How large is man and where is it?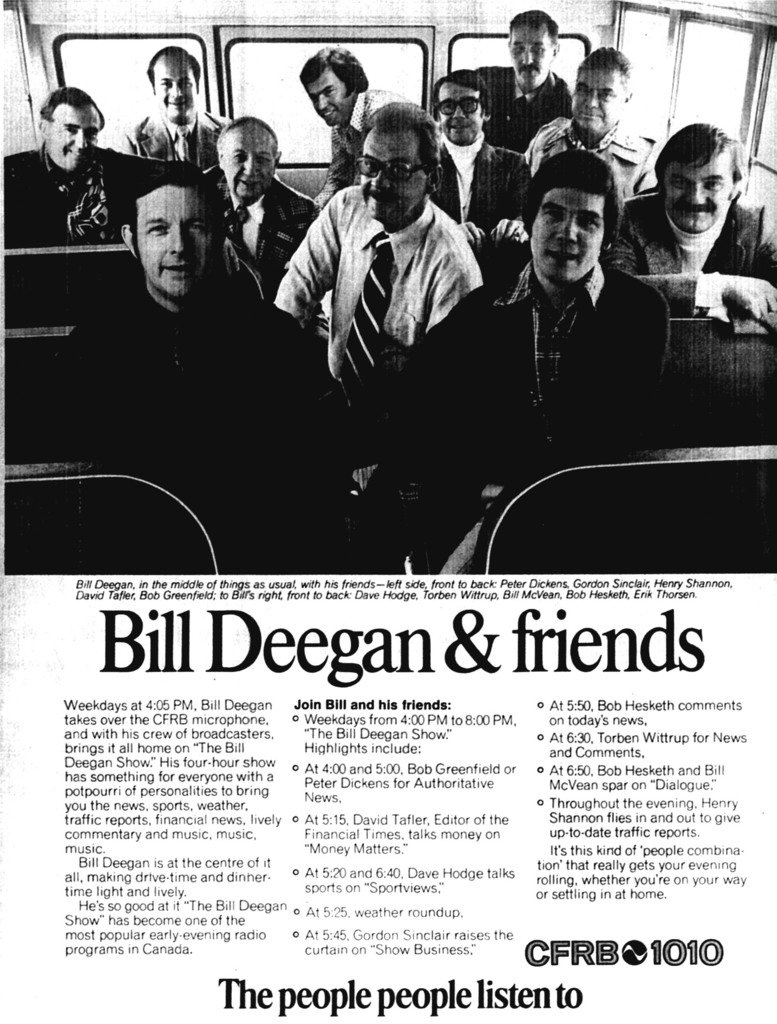
Bounding box: left=453, top=179, right=664, bottom=532.
